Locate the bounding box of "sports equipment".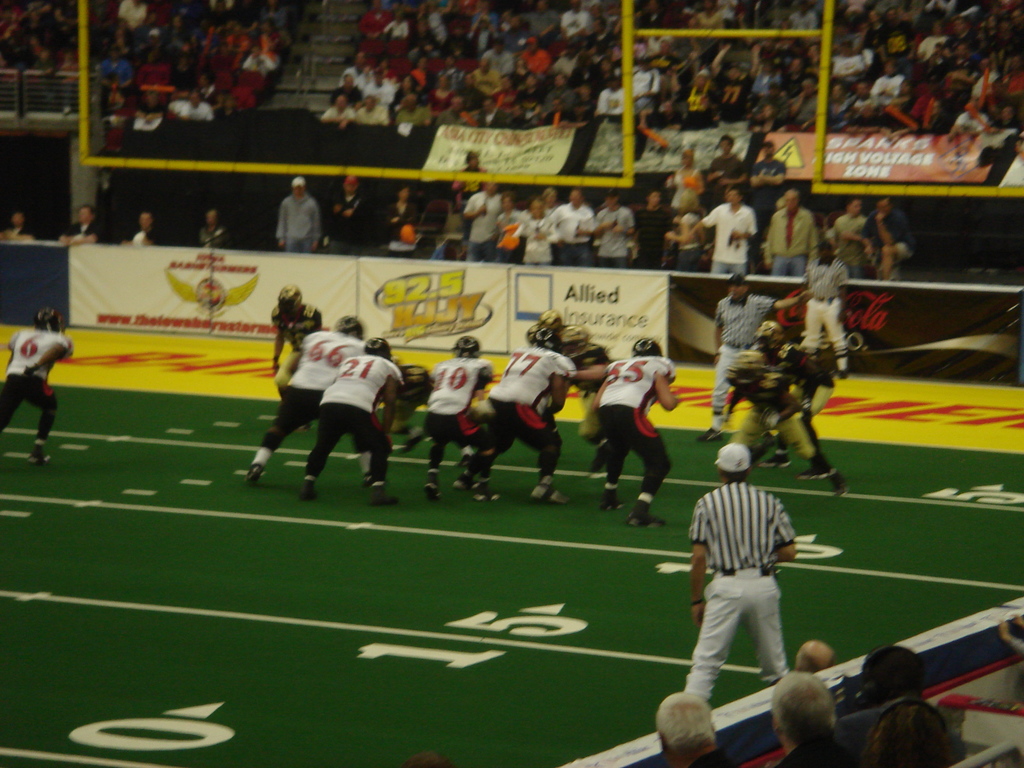
Bounding box: detection(633, 338, 662, 358).
